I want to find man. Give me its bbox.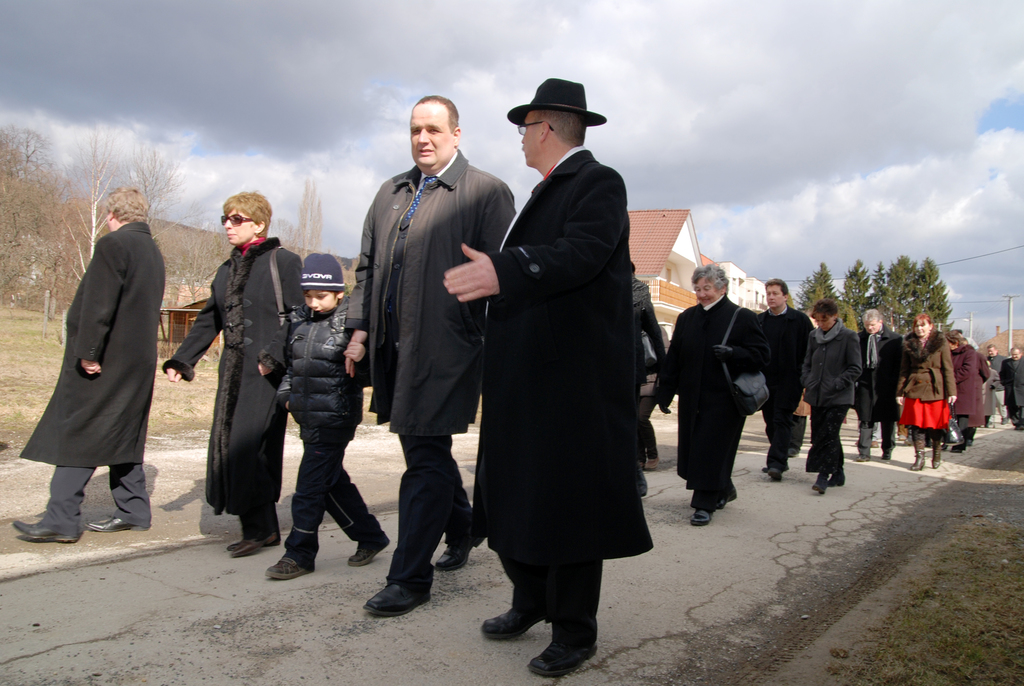
rect(331, 87, 518, 626).
